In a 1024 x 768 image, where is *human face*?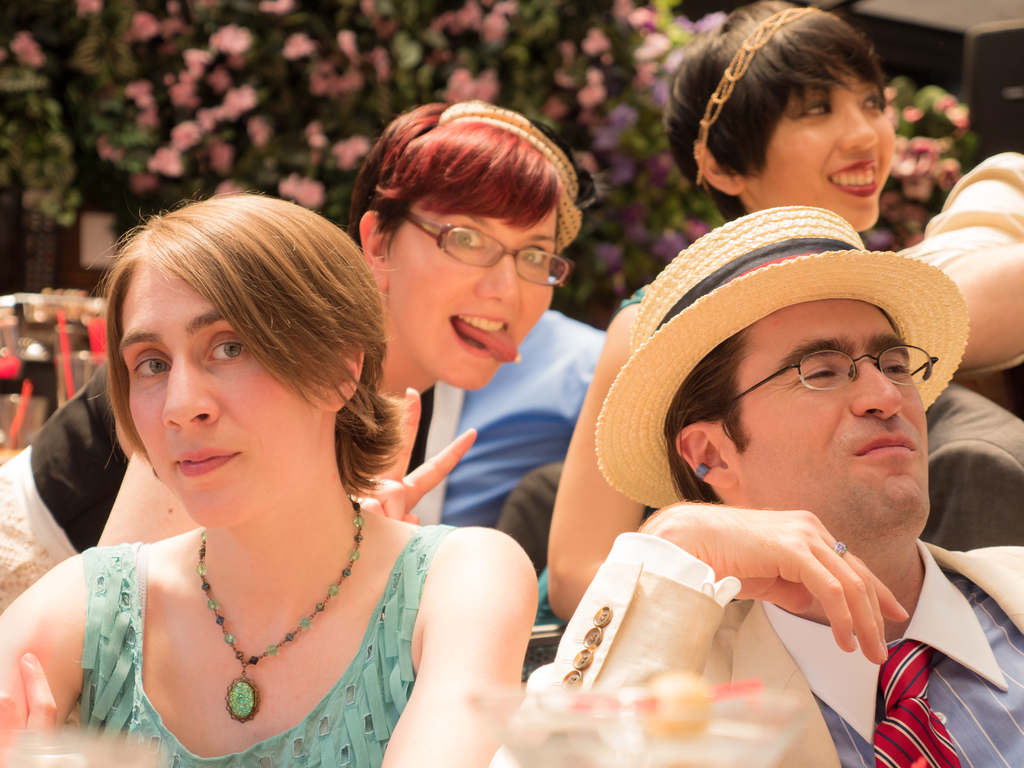
724:300:933:532.
